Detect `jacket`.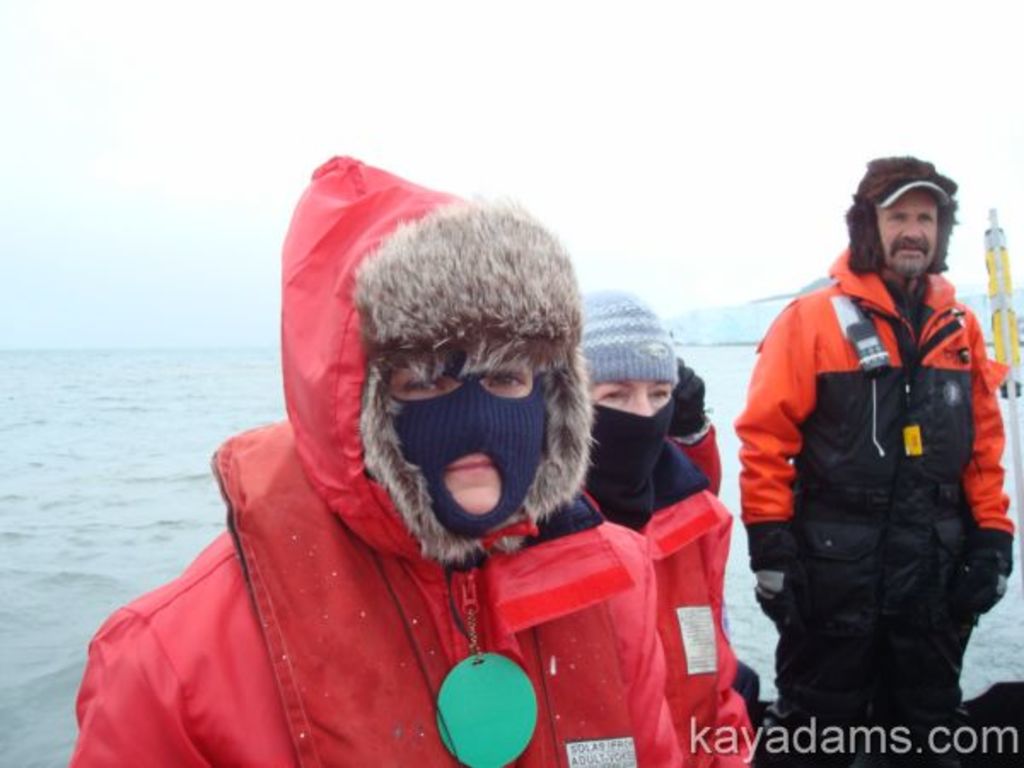
Detected at <bbox>620, 480, 758, 766</bbox>.
